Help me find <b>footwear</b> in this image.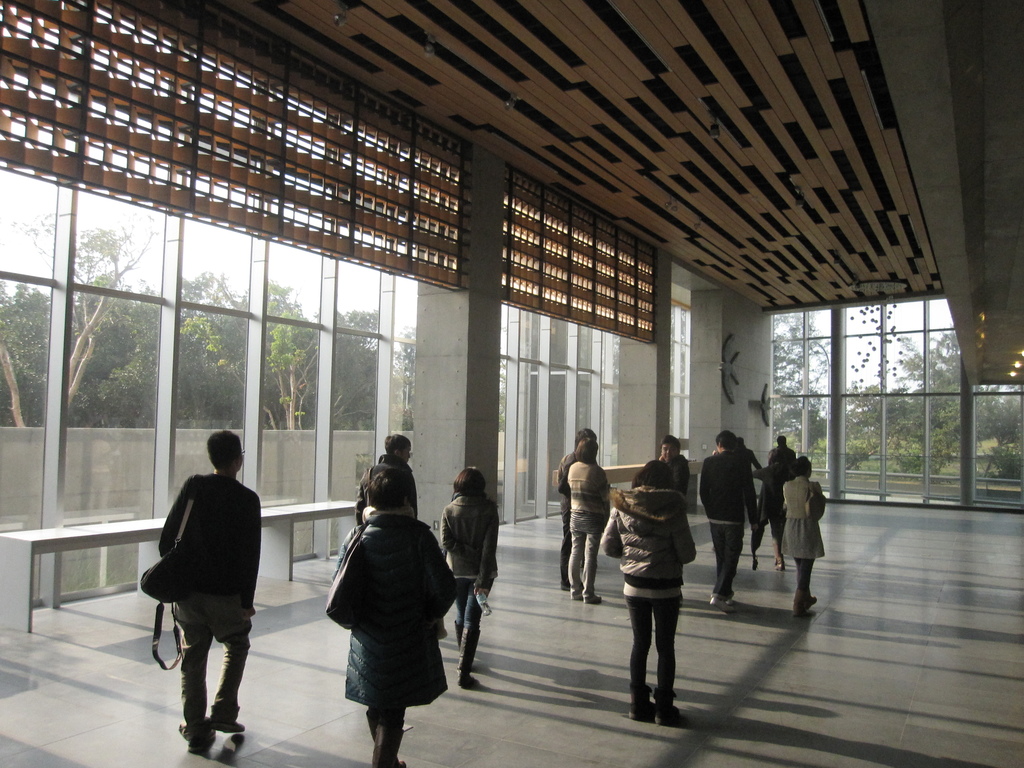
Found it: [630, 701, 653, 721].
